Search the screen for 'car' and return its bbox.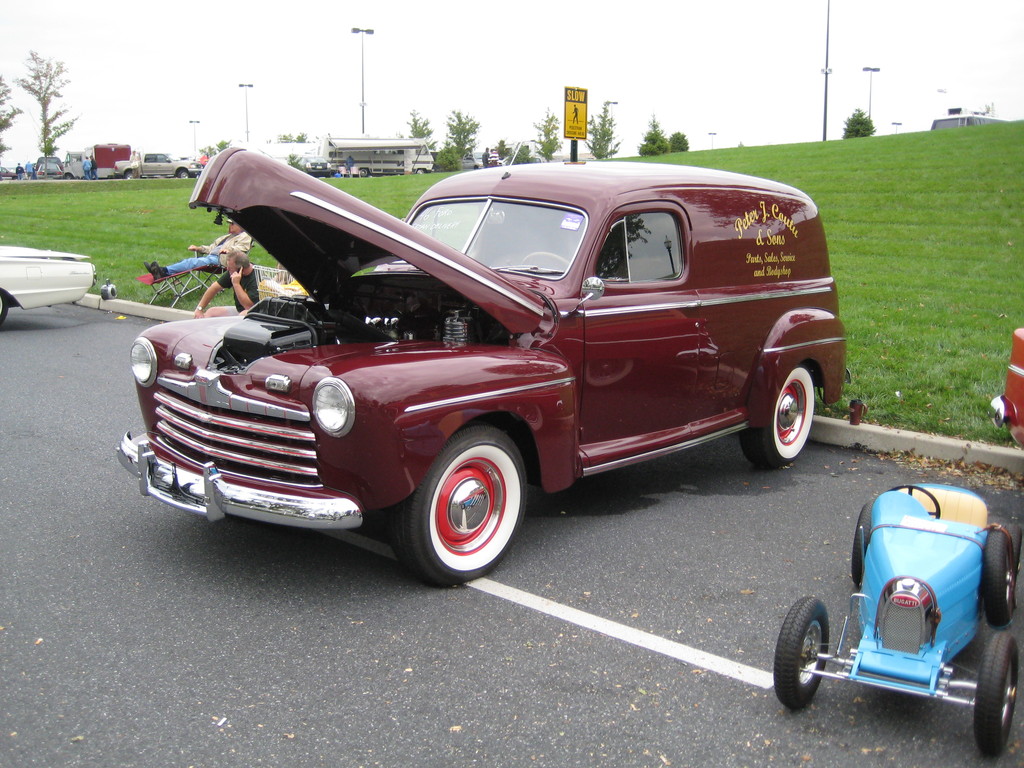
Found: <region>22, 175, 29, 182</region>.
